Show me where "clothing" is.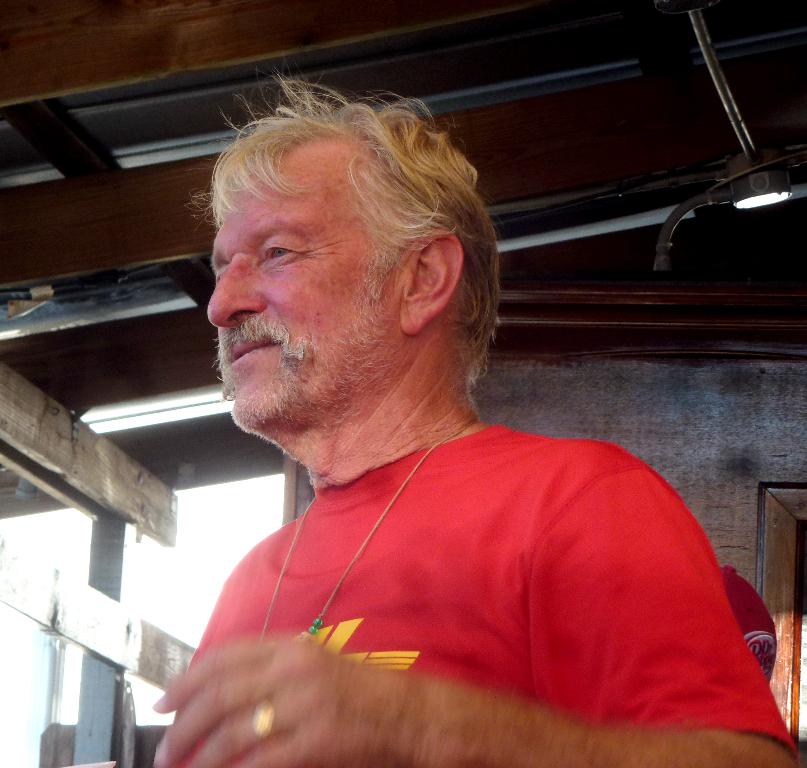
"clothing" is at 177/377/776/760.
